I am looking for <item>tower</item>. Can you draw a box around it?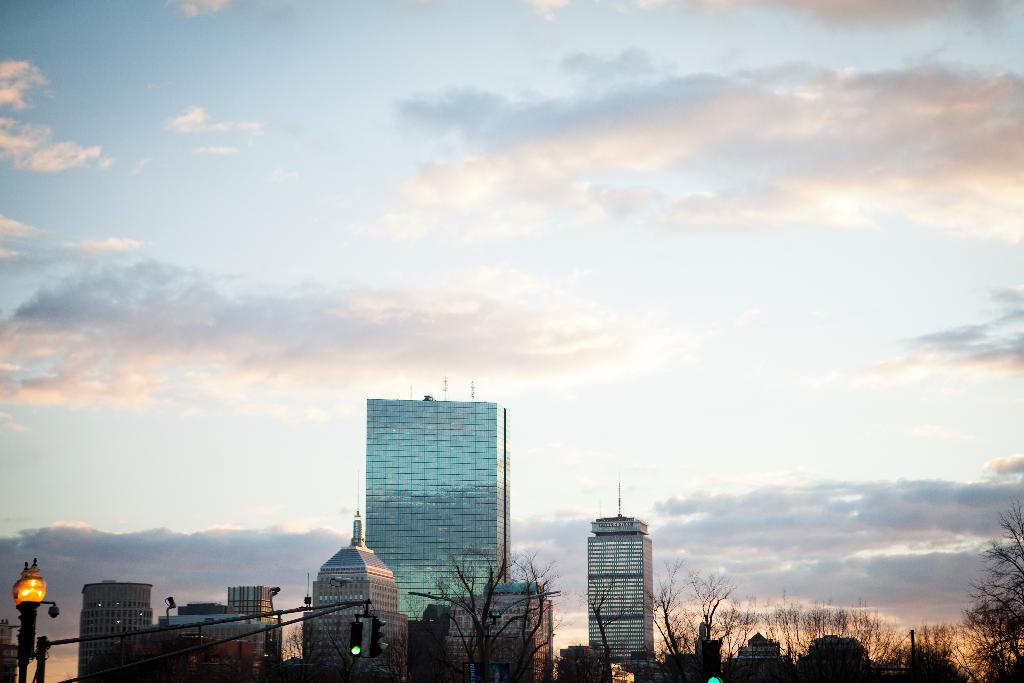
Sure, the bounding box is region(359, 396, 501, 680).
